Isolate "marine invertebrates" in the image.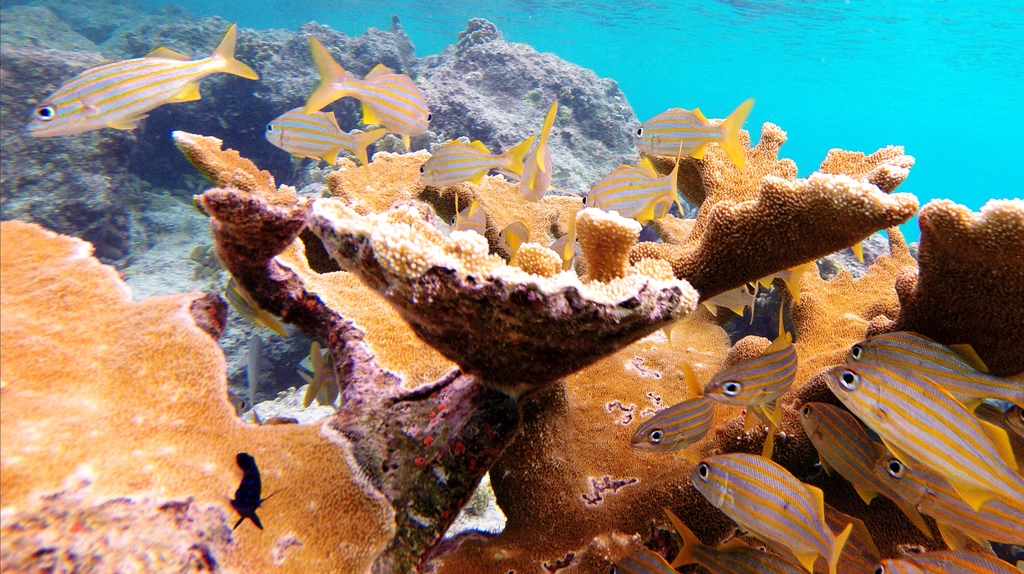
Isolated region: 396/241/925/573.
